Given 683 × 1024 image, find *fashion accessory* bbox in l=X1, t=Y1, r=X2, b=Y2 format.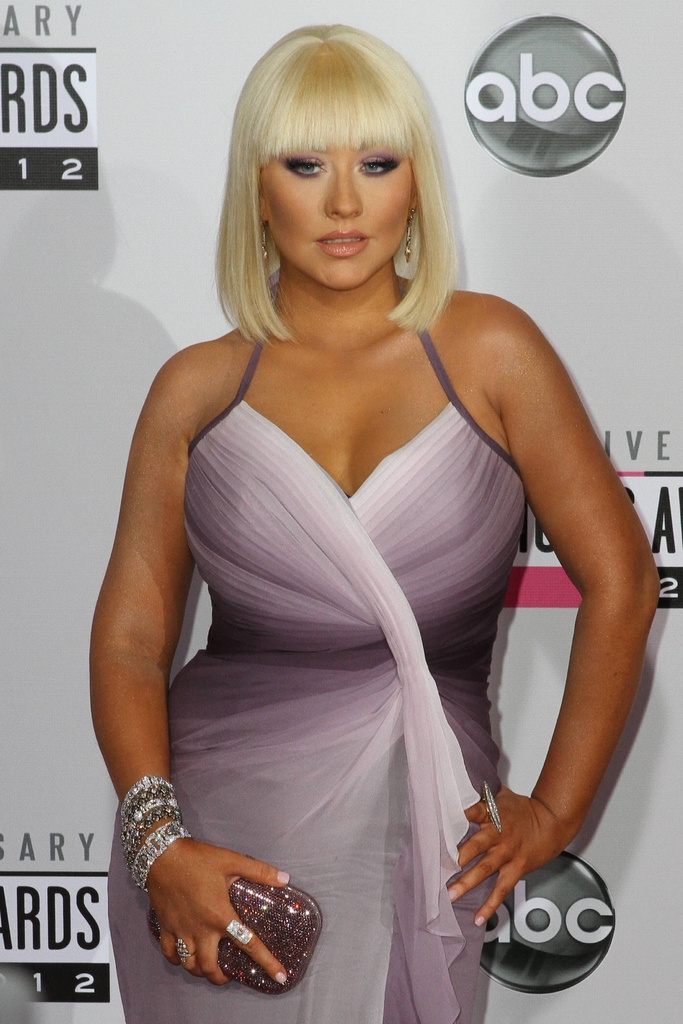
l=403, t=207, r=412, b=263.
